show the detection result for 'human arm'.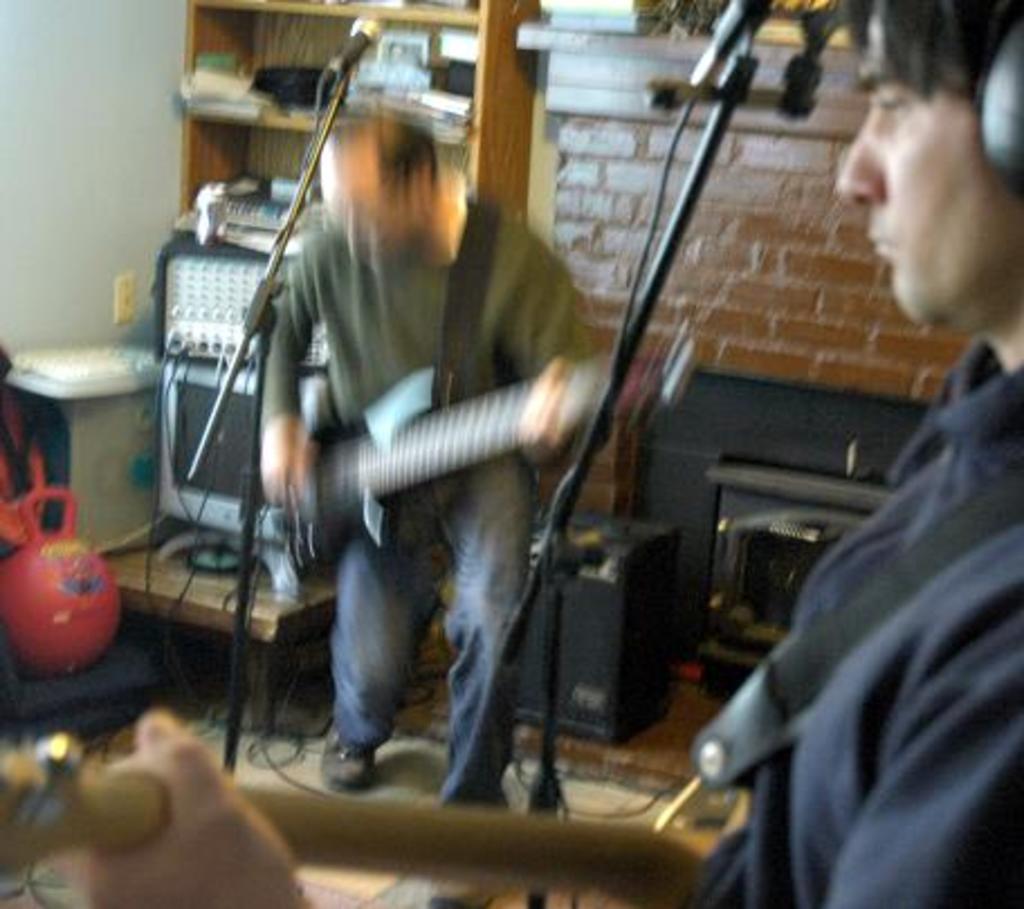
(x1=492, y1=231, x2=613, y2=474).
